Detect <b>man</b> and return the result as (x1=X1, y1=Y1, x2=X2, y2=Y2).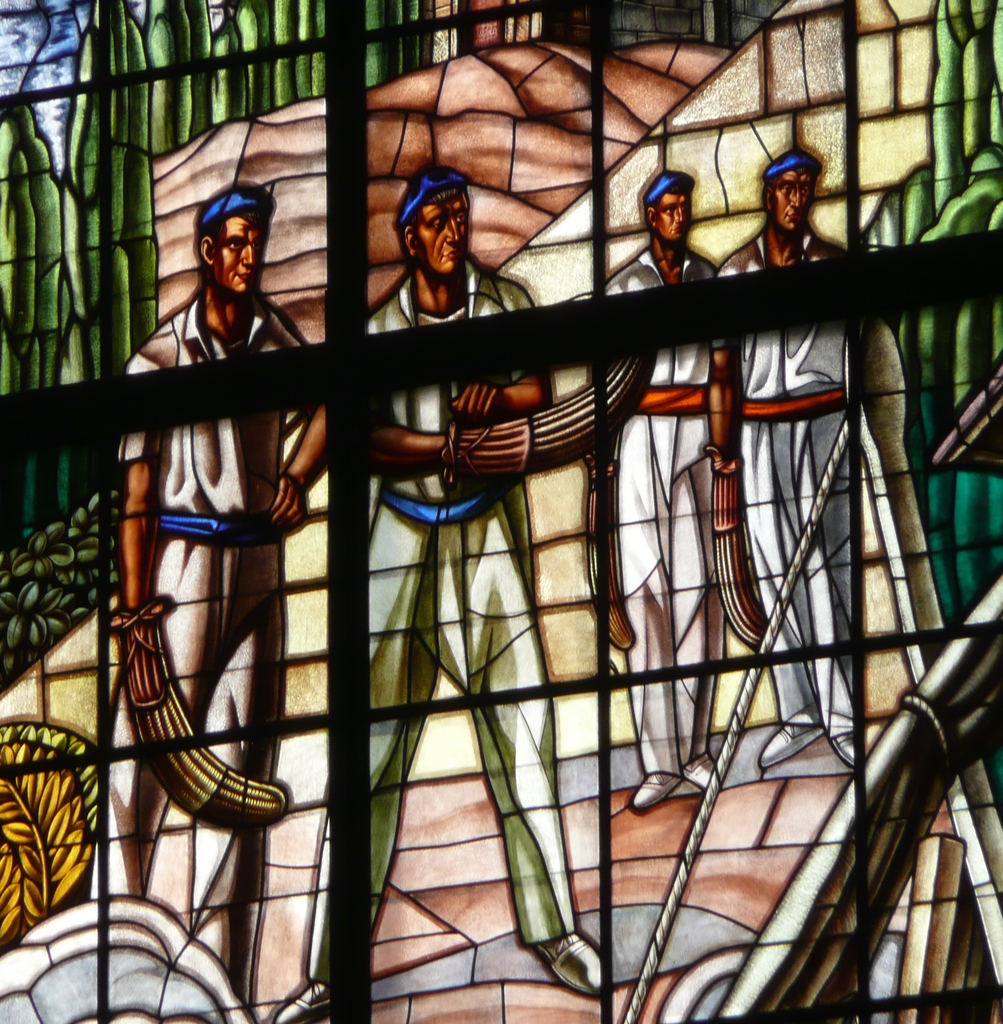
(x1=590, y1=175, x2=728, y2=805).
